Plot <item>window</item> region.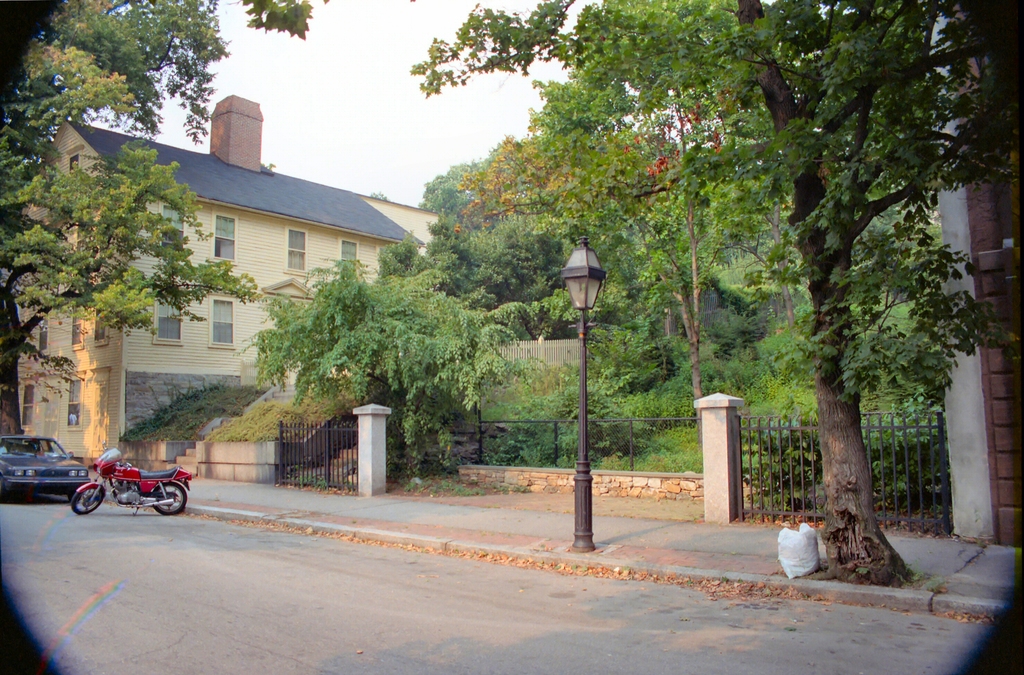
Plotted at 152,285,178,344.
